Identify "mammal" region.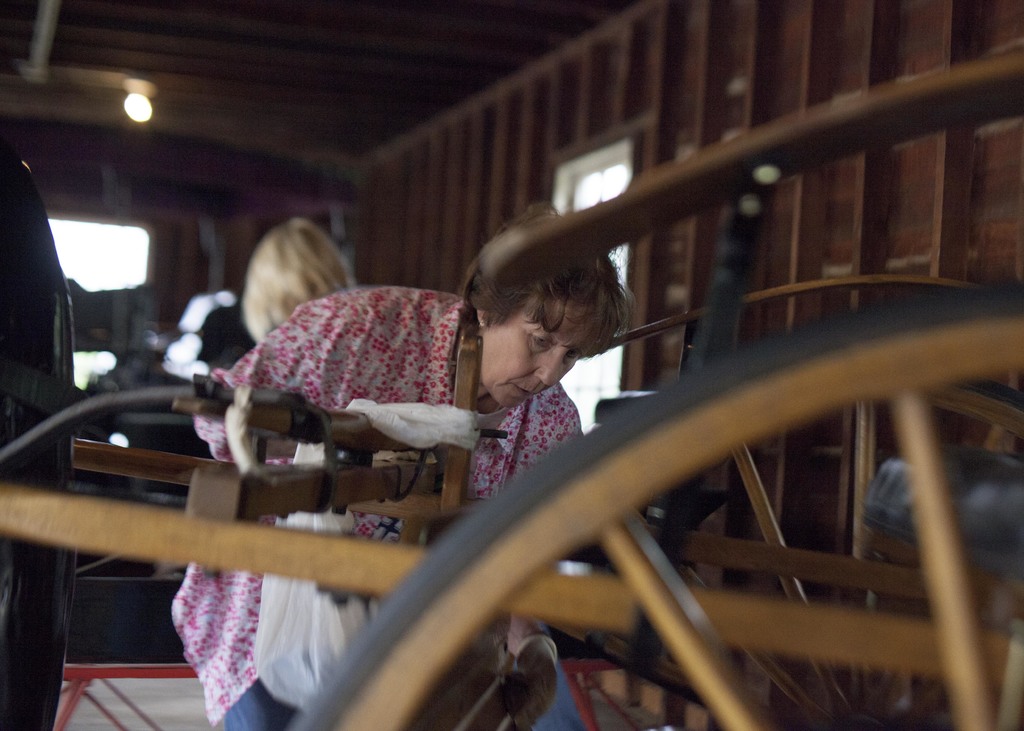
Region: 239/207/357/348.
